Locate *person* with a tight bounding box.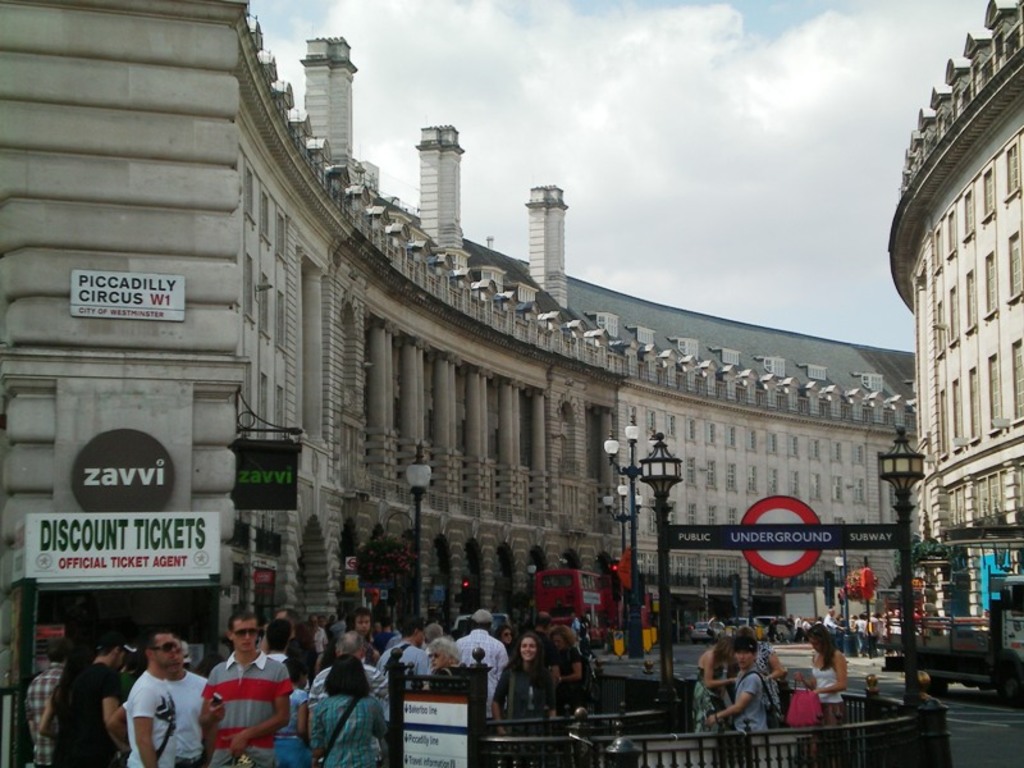
locate(419, 631, 492, 707).
